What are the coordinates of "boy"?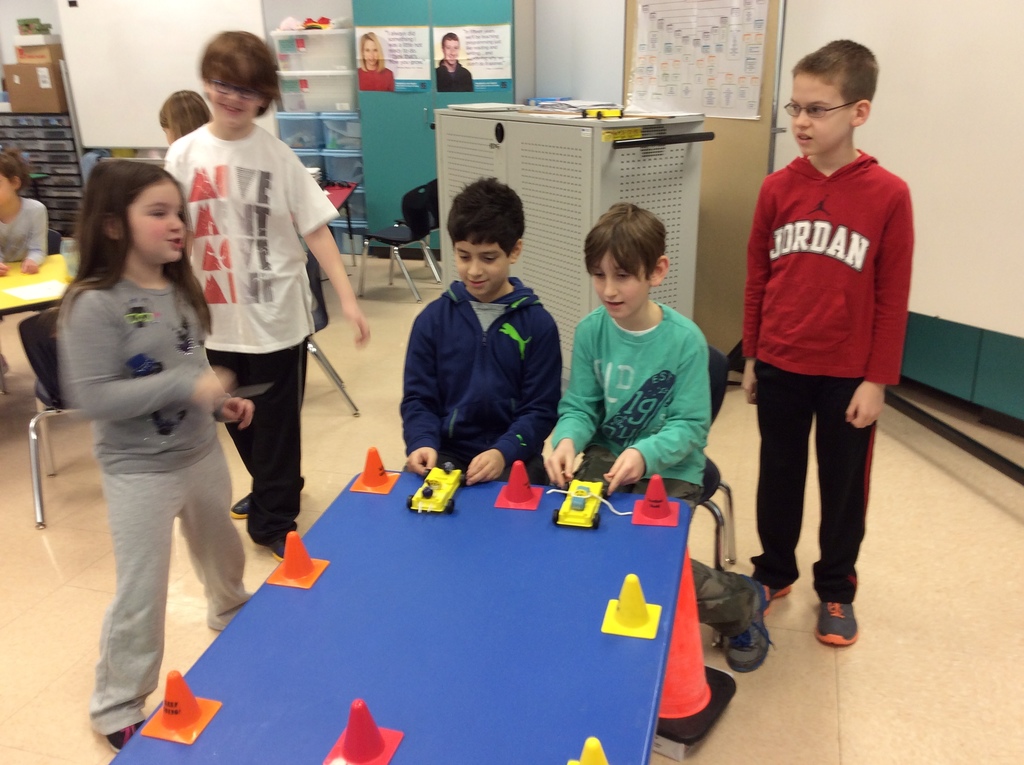
l=401, t=177, r=560, b=487.
